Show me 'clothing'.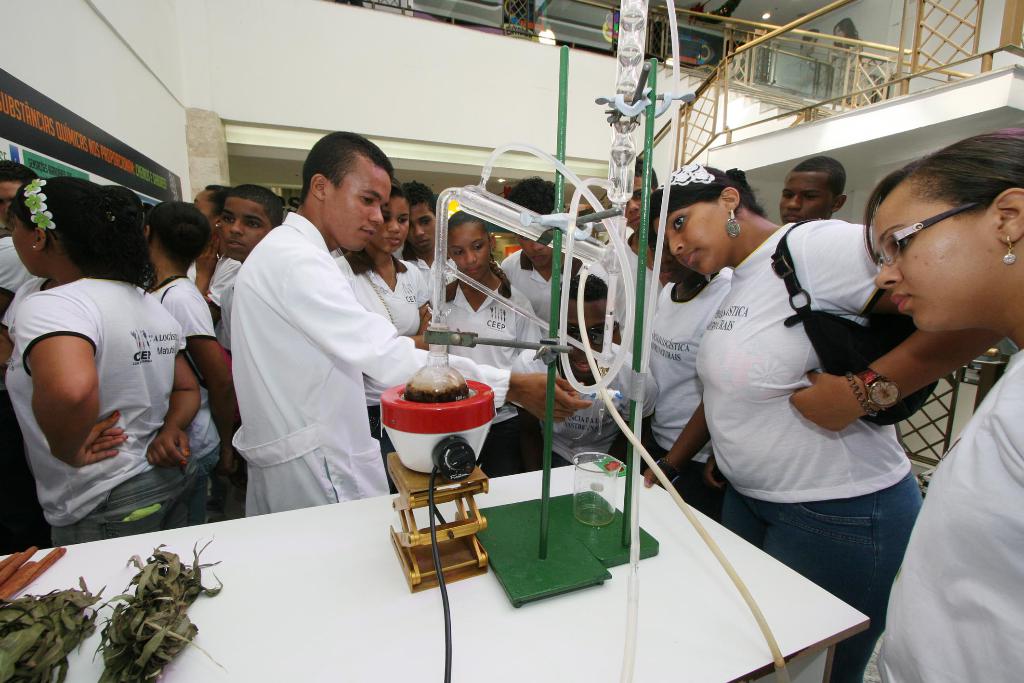
'clothing' is here: bbox(408, 258, 436, 313).
